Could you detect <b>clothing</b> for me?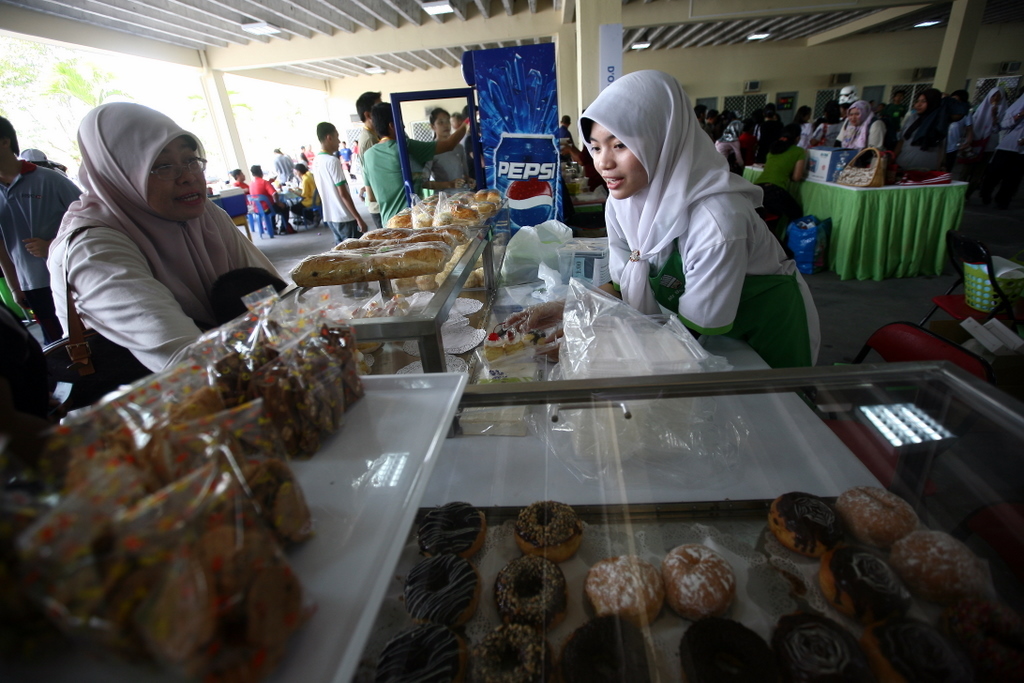
Detection result: [x1=325, y1=220, x2=363, y2=244].
